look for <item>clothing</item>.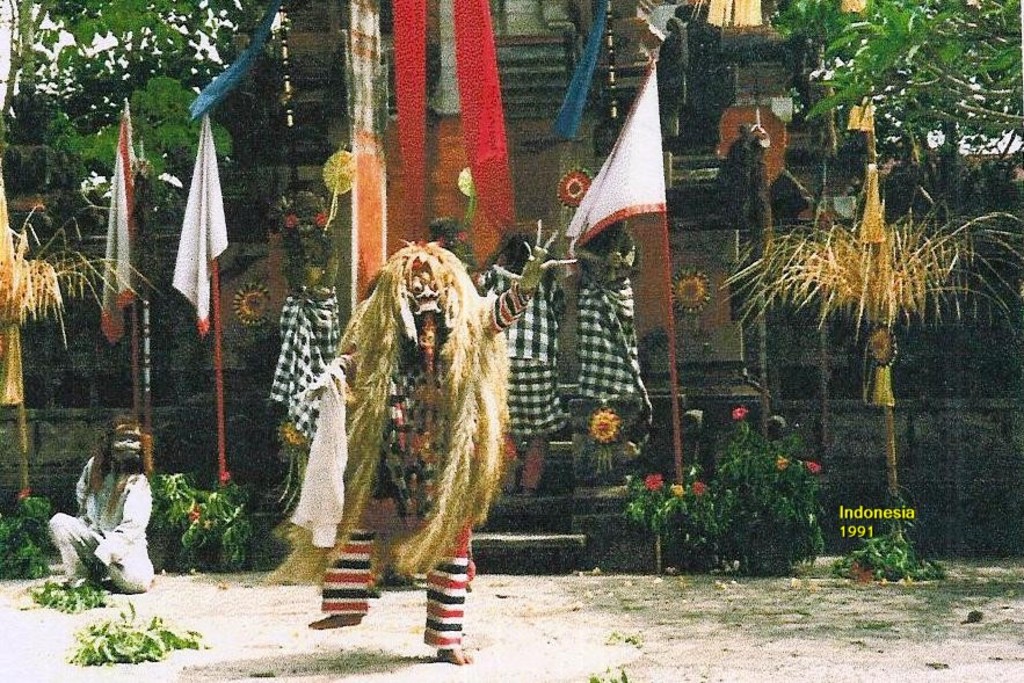
Found: bbox=[271, 288, 344, 414].
